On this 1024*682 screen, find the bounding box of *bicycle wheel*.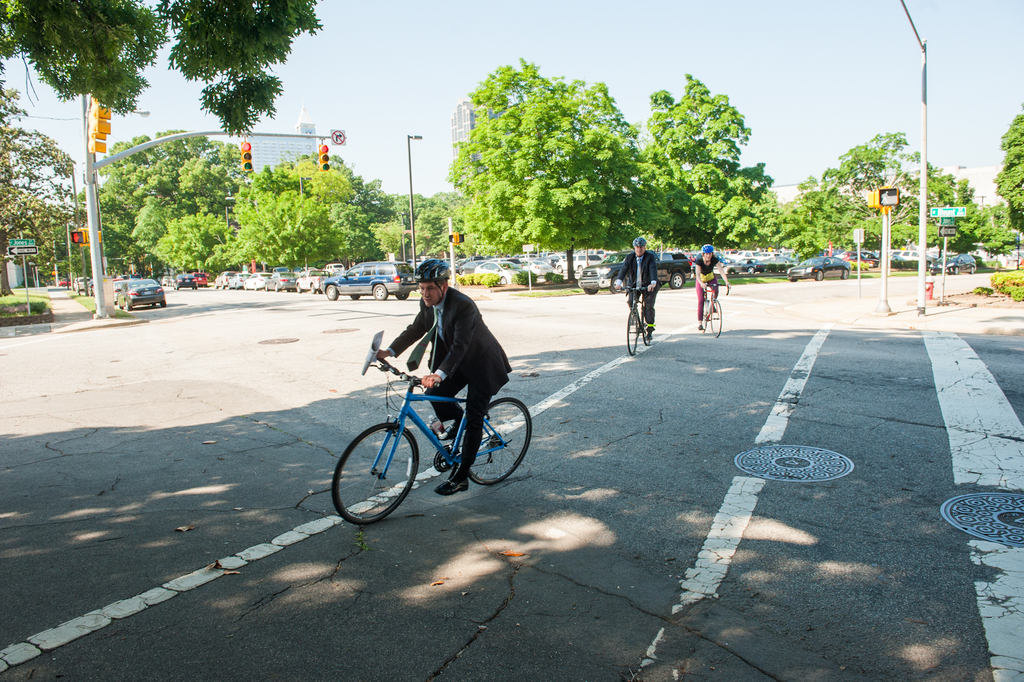
Bounding box: rect(700, 299, 709, 333).
